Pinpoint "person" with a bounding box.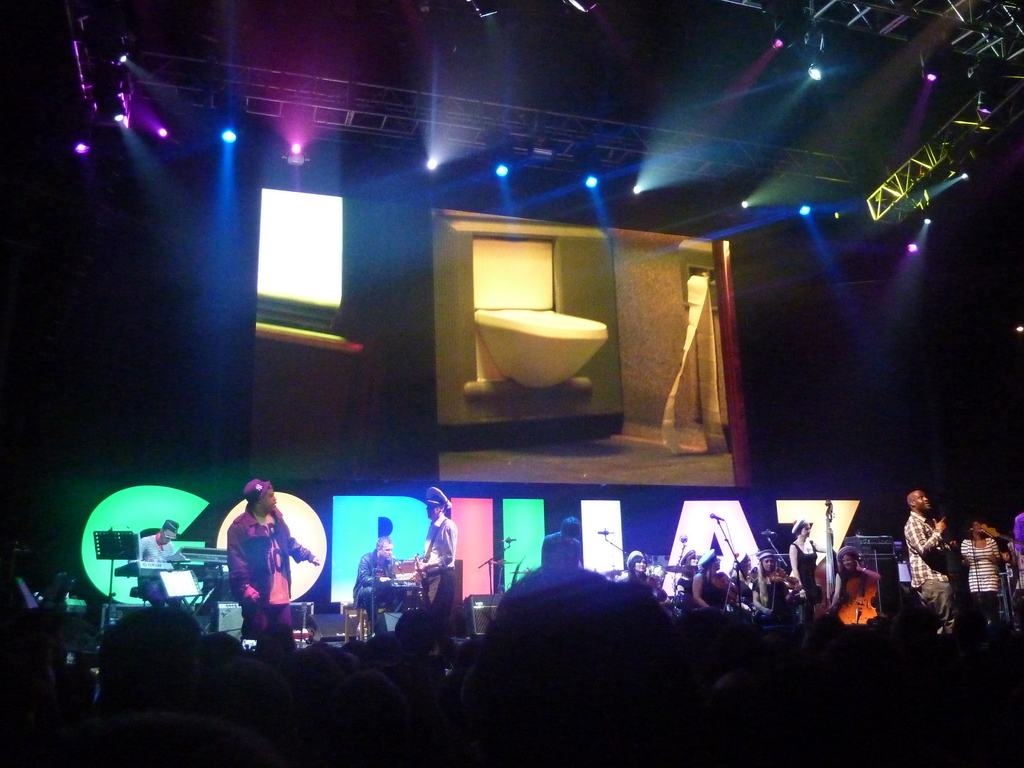
138/520/191/607.
